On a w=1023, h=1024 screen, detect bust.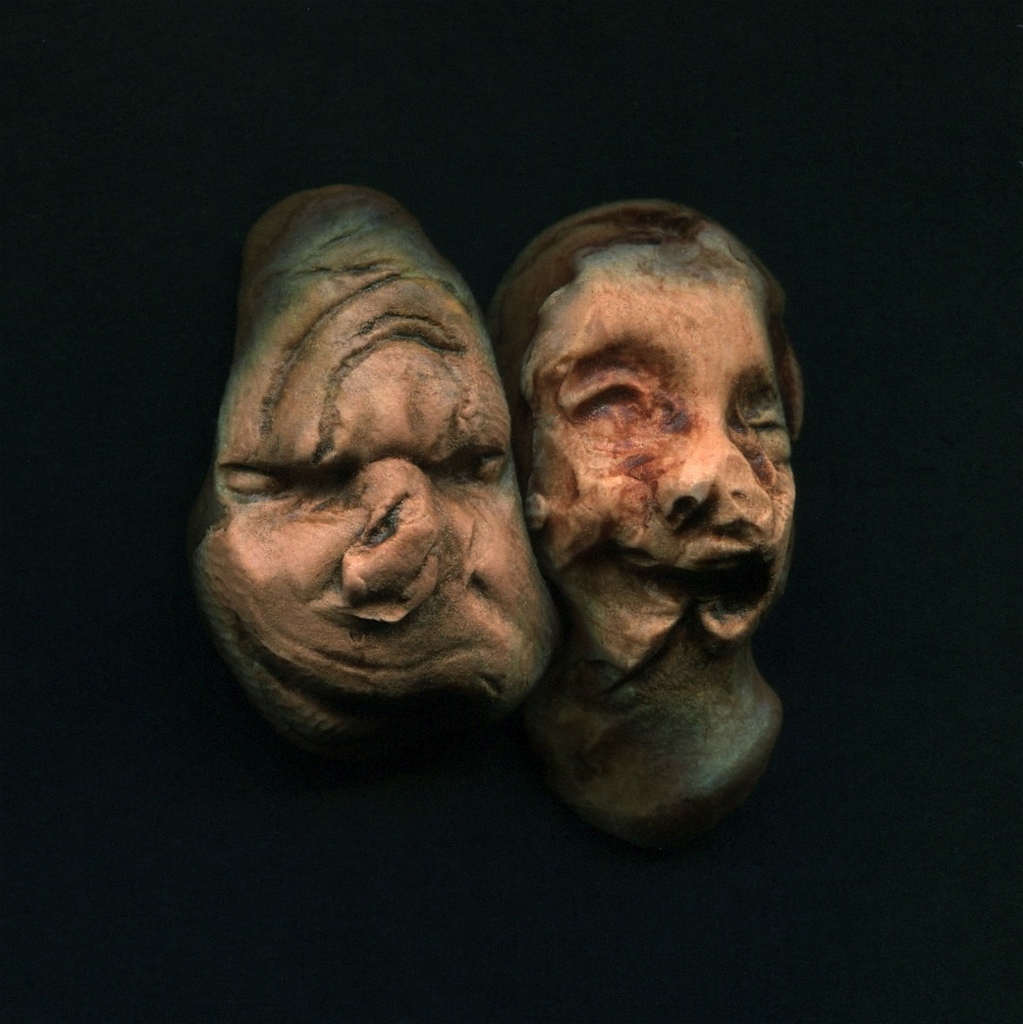
(x1=190, y1=178, x2=566, y2=754).
